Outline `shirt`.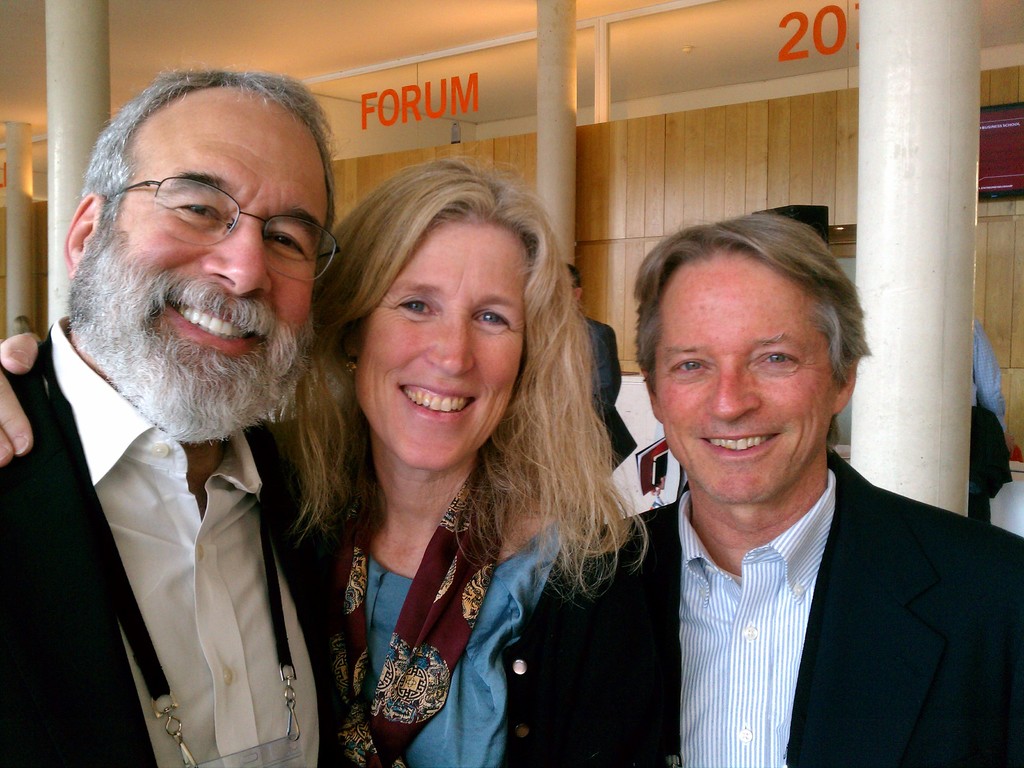
Outline: 678/466/837/766.
